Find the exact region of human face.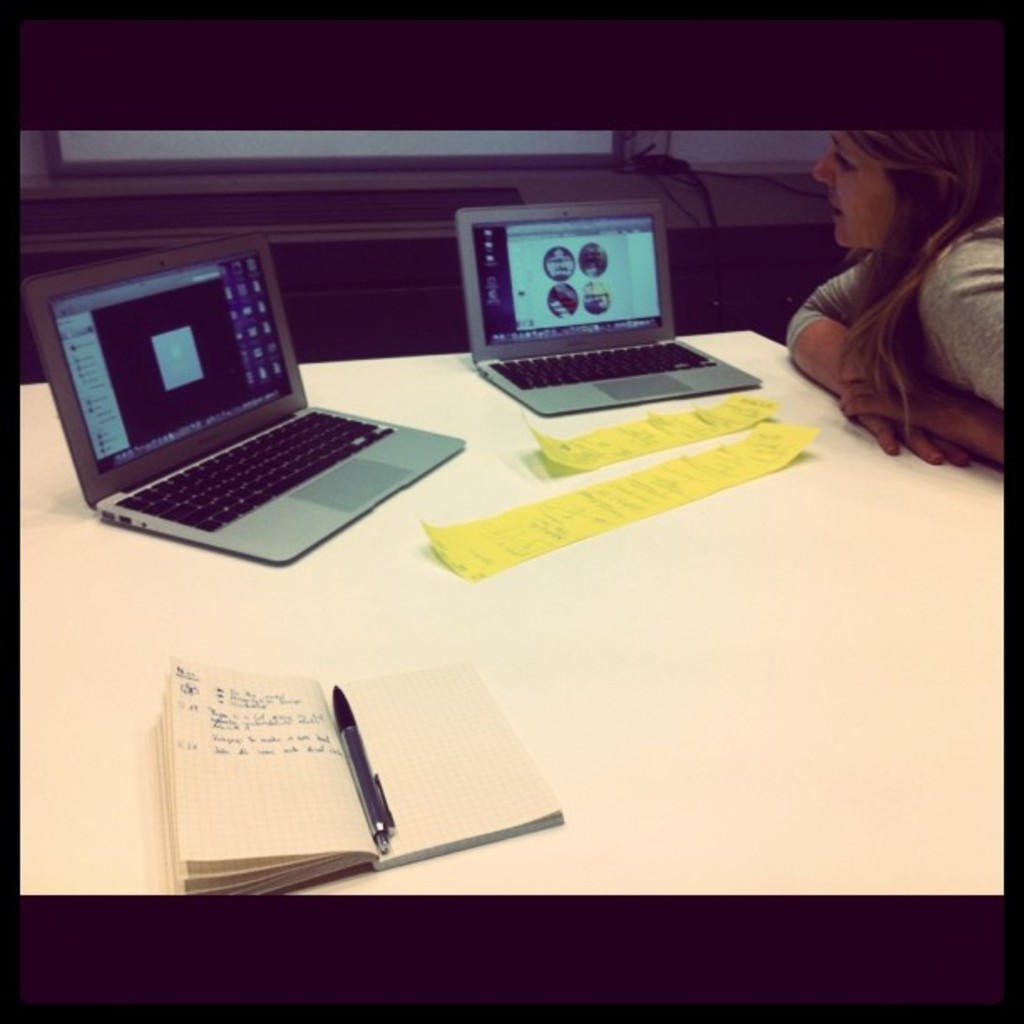
Exact region: {"left": 810, "top": 127, "right": 893, "bottom": 253}.
